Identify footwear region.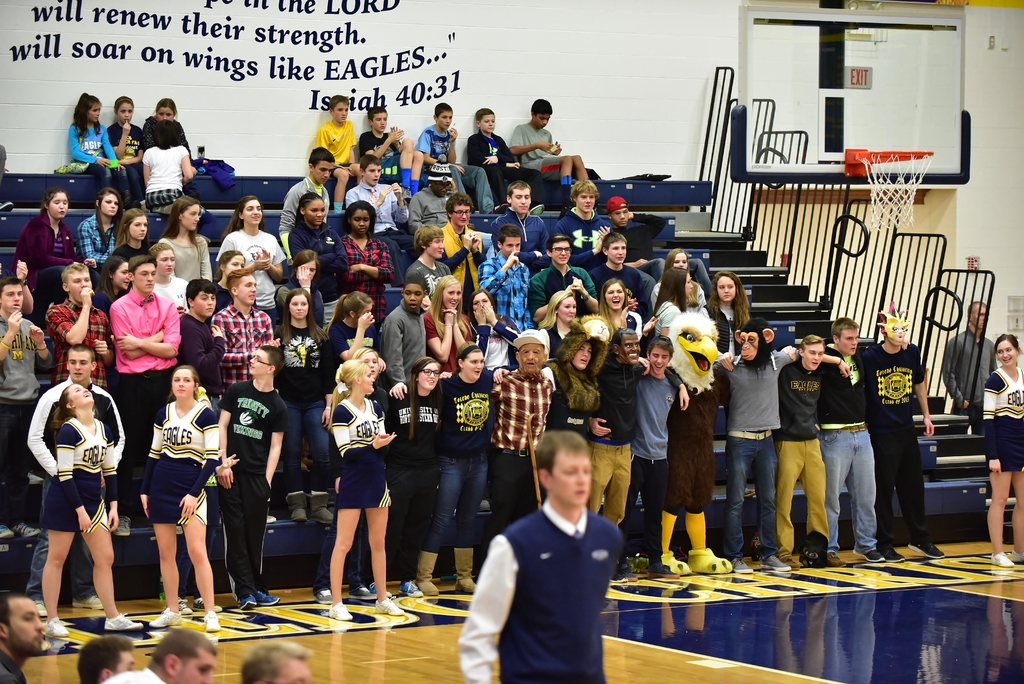
Region: [72,591,99,610].
